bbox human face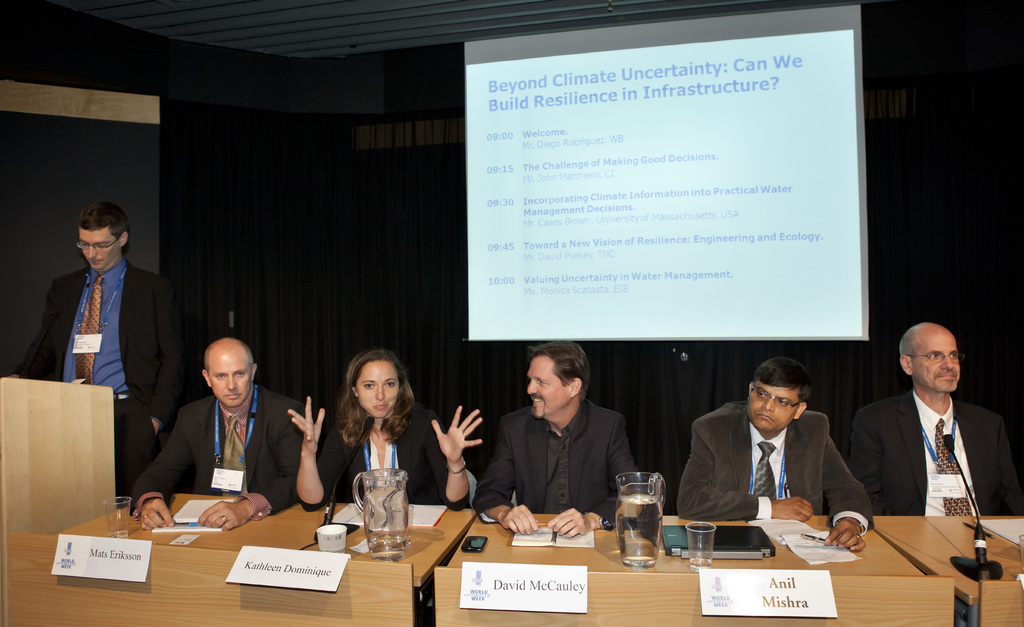
525,355,565,423
